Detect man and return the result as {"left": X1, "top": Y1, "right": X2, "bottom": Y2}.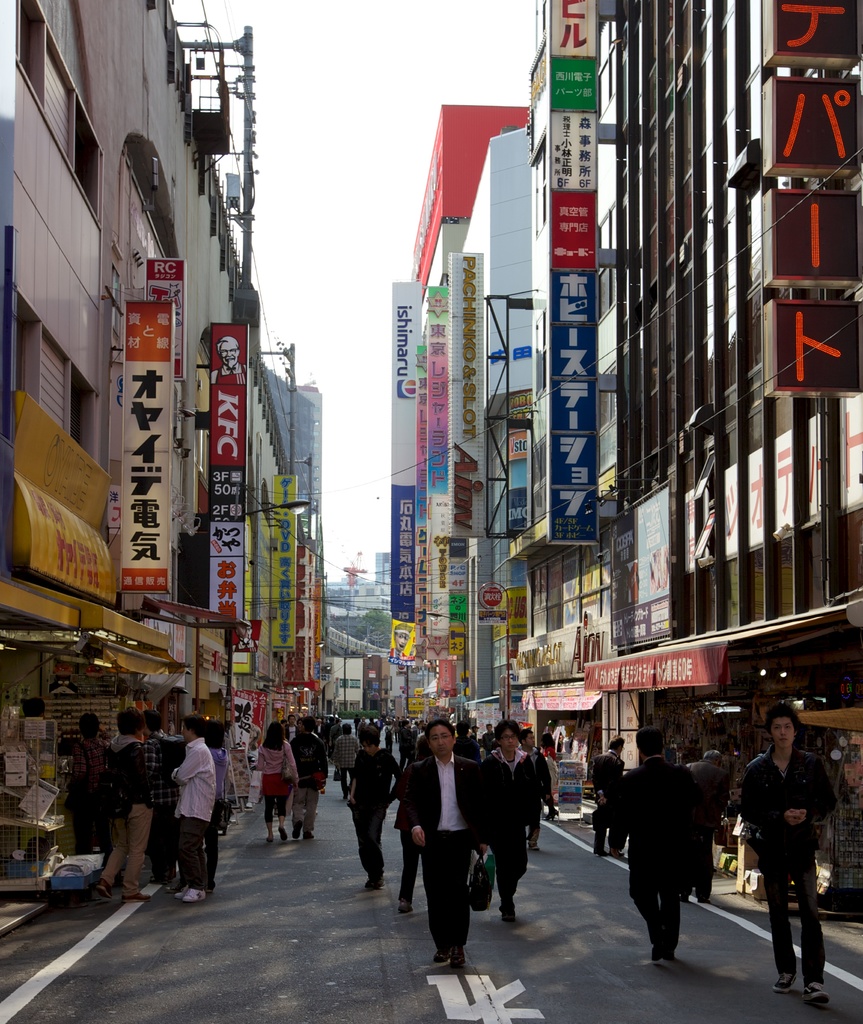
{"left": 484, "top": 726, "right": 542, "bottom": 922}.
